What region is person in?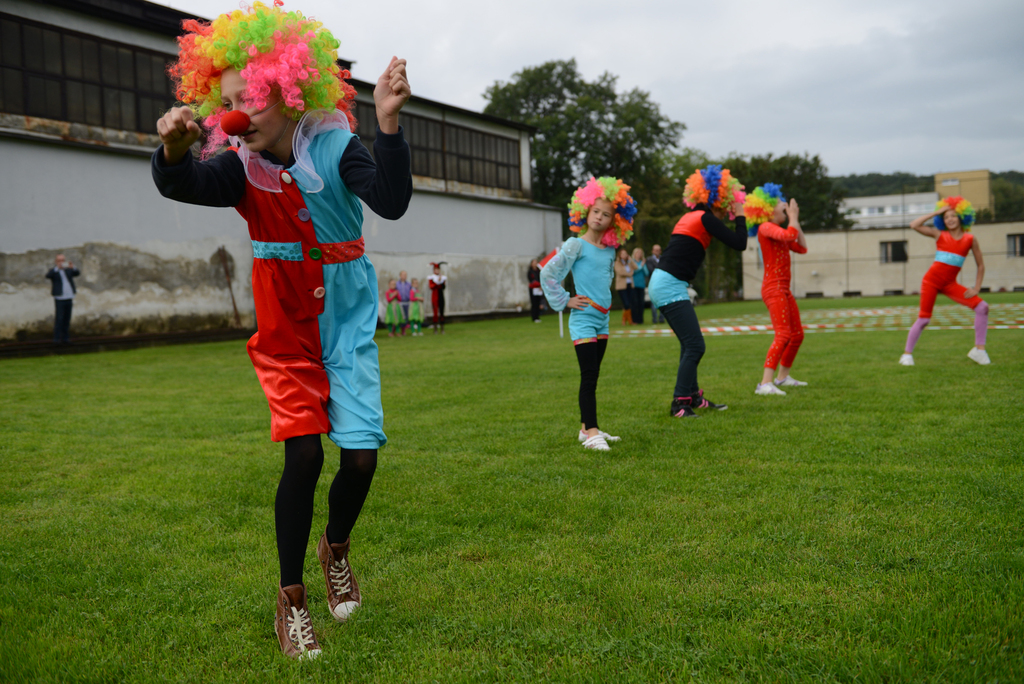
(x1=629, y1=246, x2=650, y2=321).
